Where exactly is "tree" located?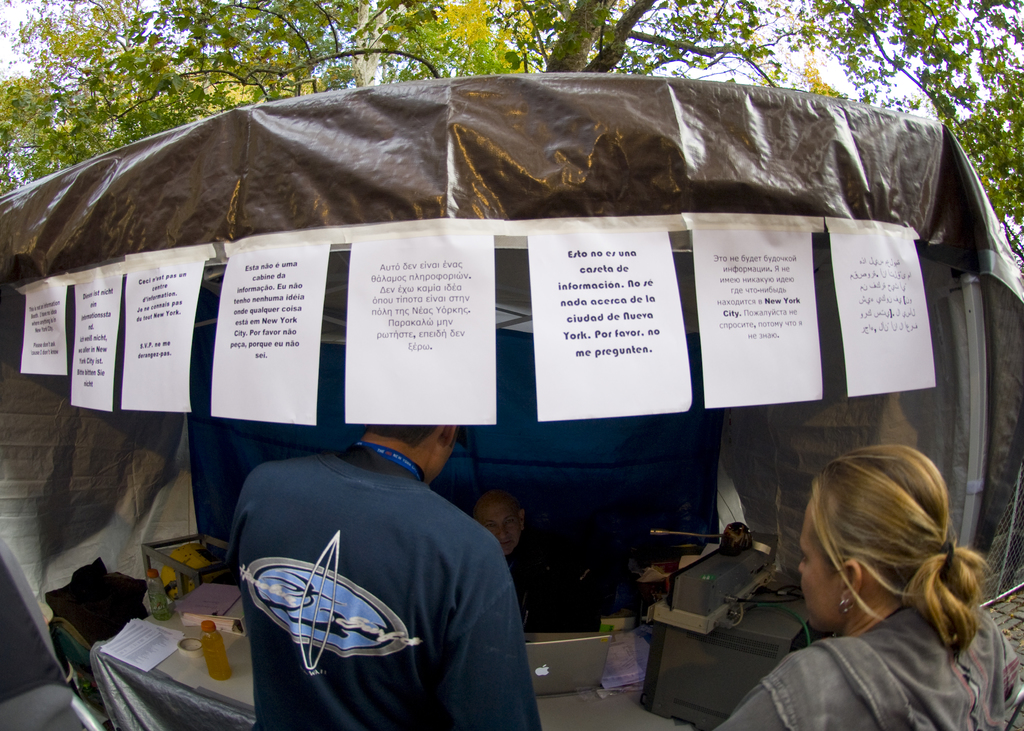
Its bounding box is <region>0, 0, 1023, 326</region>.
